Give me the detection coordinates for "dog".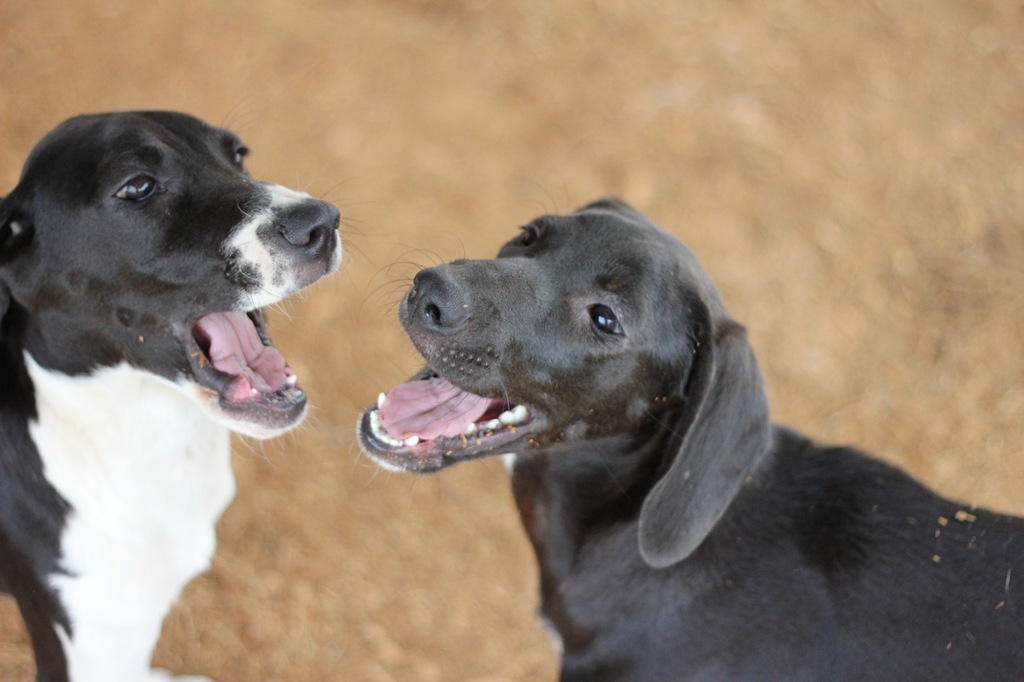
[364,189,1023,681].
